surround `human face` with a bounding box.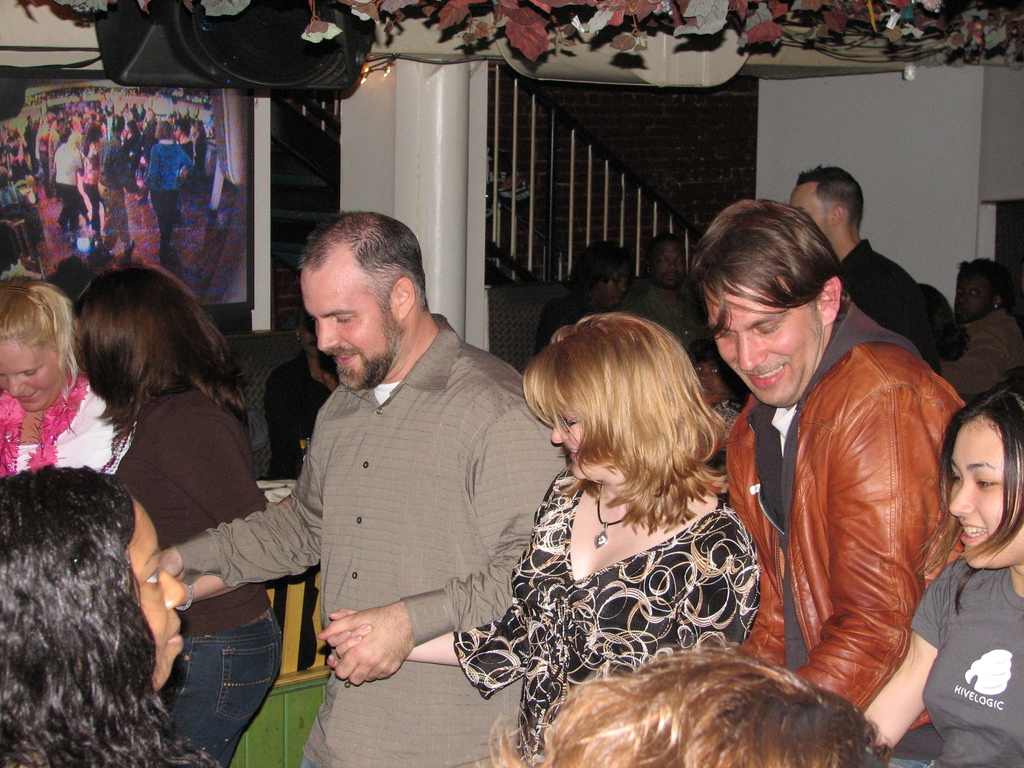
[945, 412, 1023, 571].
